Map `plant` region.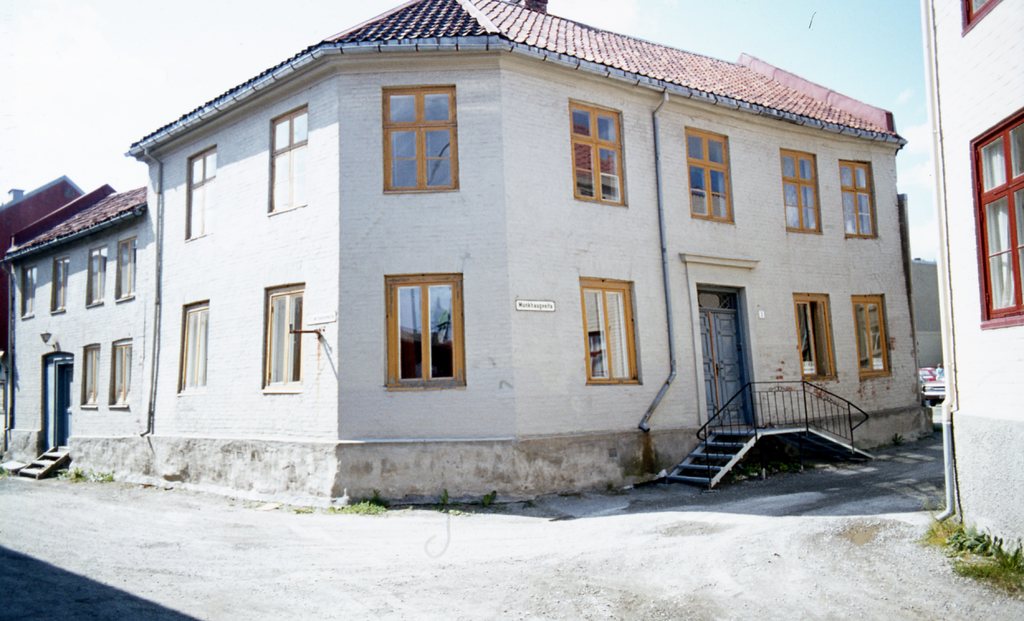
Mapped to [522, 498, 535, 511].
